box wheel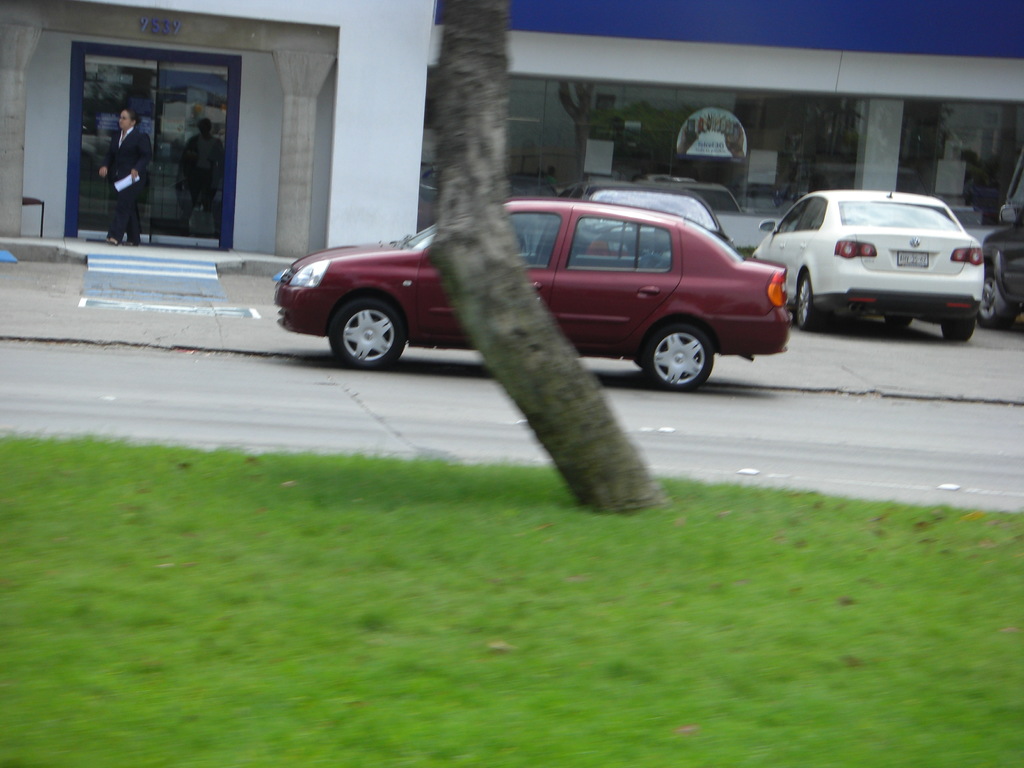
bbox=[331, 297, 403, 371]
